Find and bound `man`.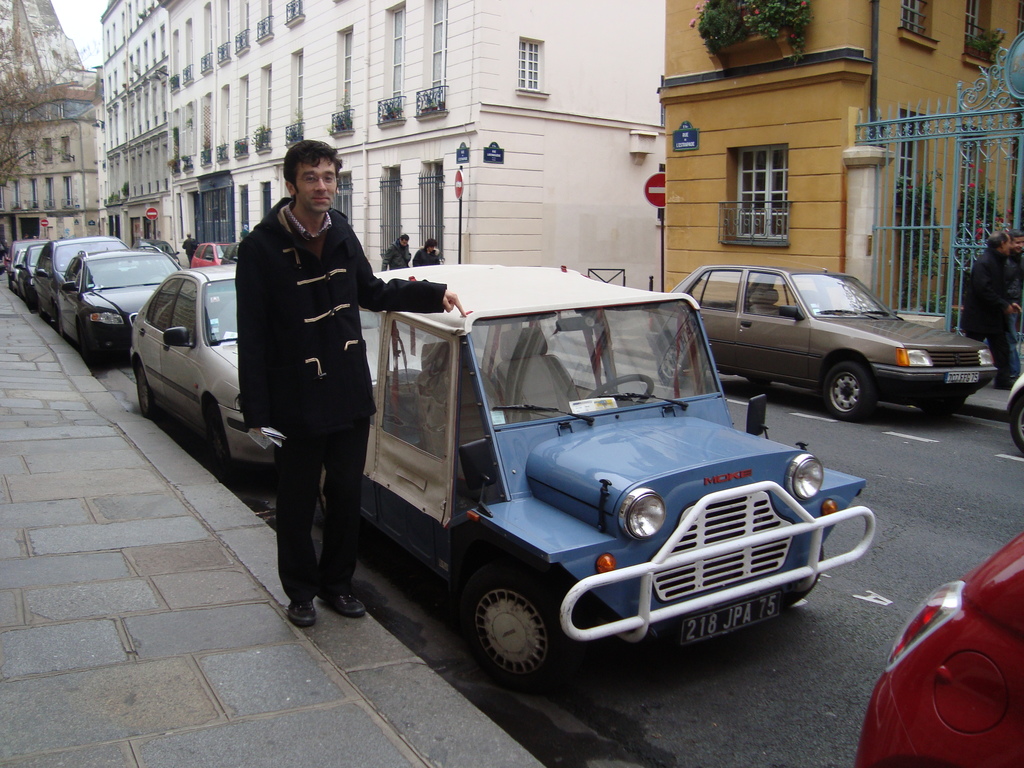
Bound: box(239, 139, 462, 627).
